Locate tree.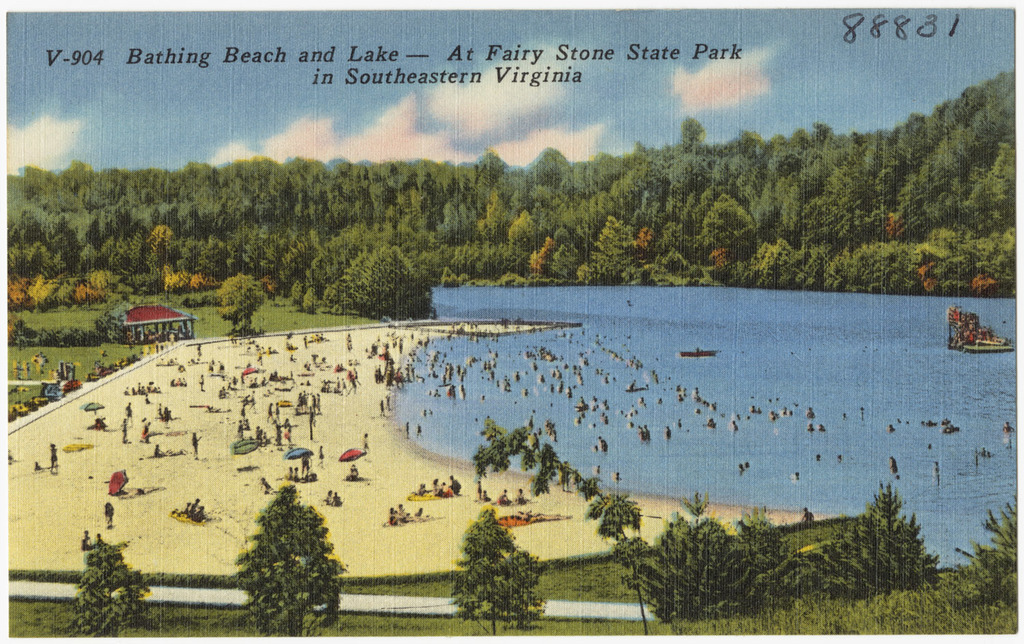
Bounding box: region(446, 505, 552, 640).
